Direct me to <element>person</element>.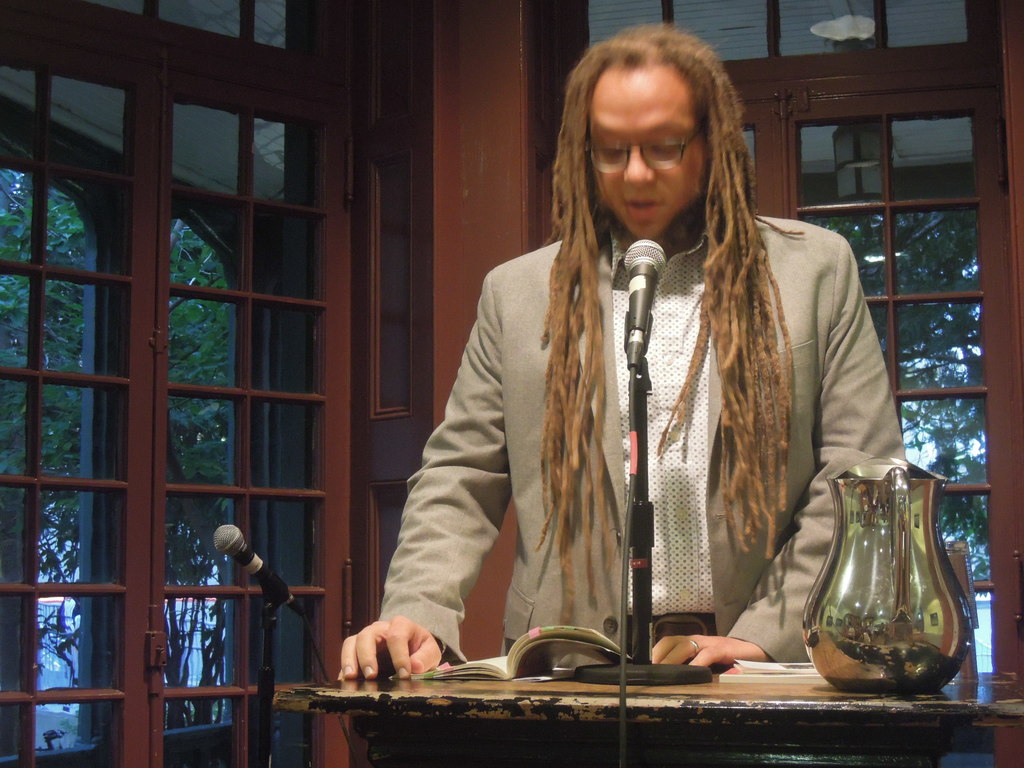
Direction: {"x1": 331, "y1": 19, "x2": 904, "y2": 680}.
